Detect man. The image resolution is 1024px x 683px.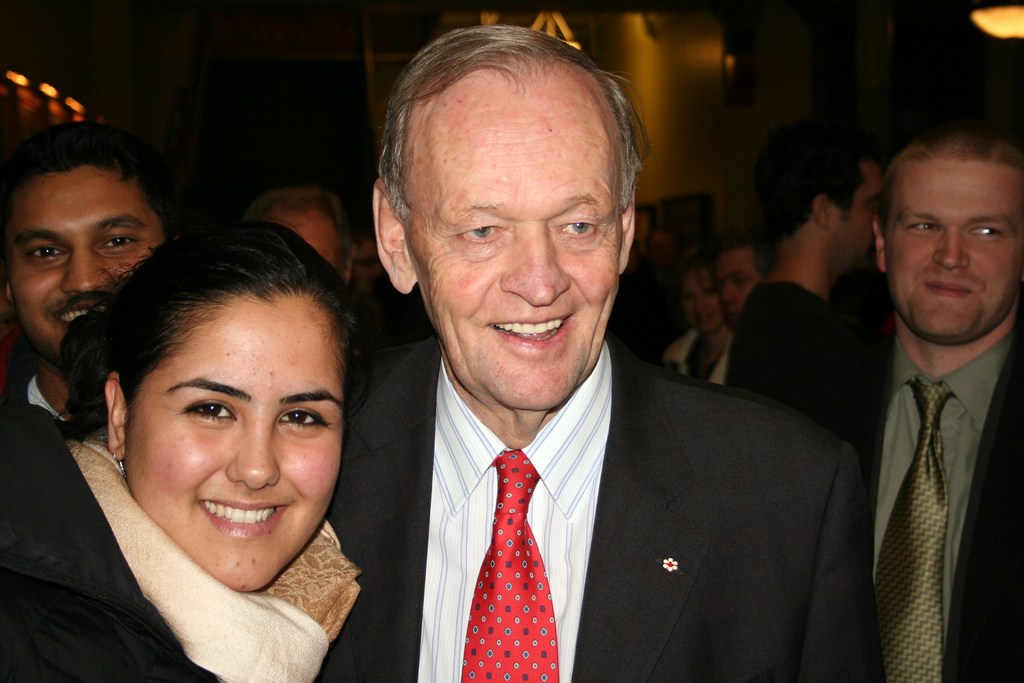
box(827, 105, 1023, 682).
